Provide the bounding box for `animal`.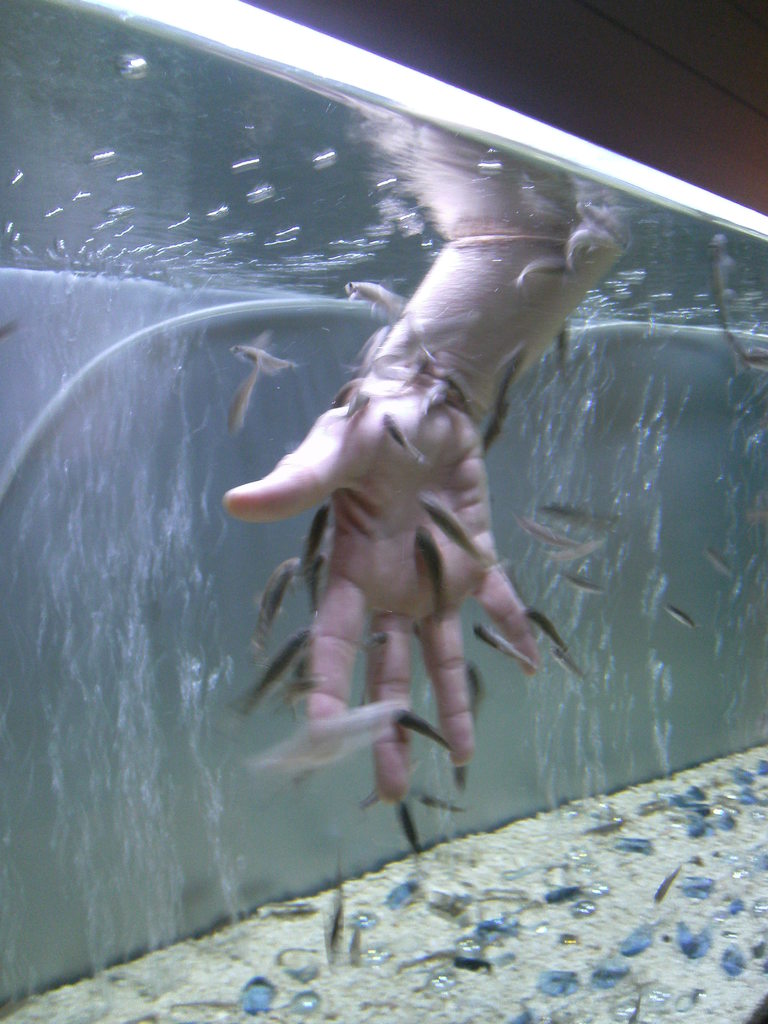
321:860:352:957.
